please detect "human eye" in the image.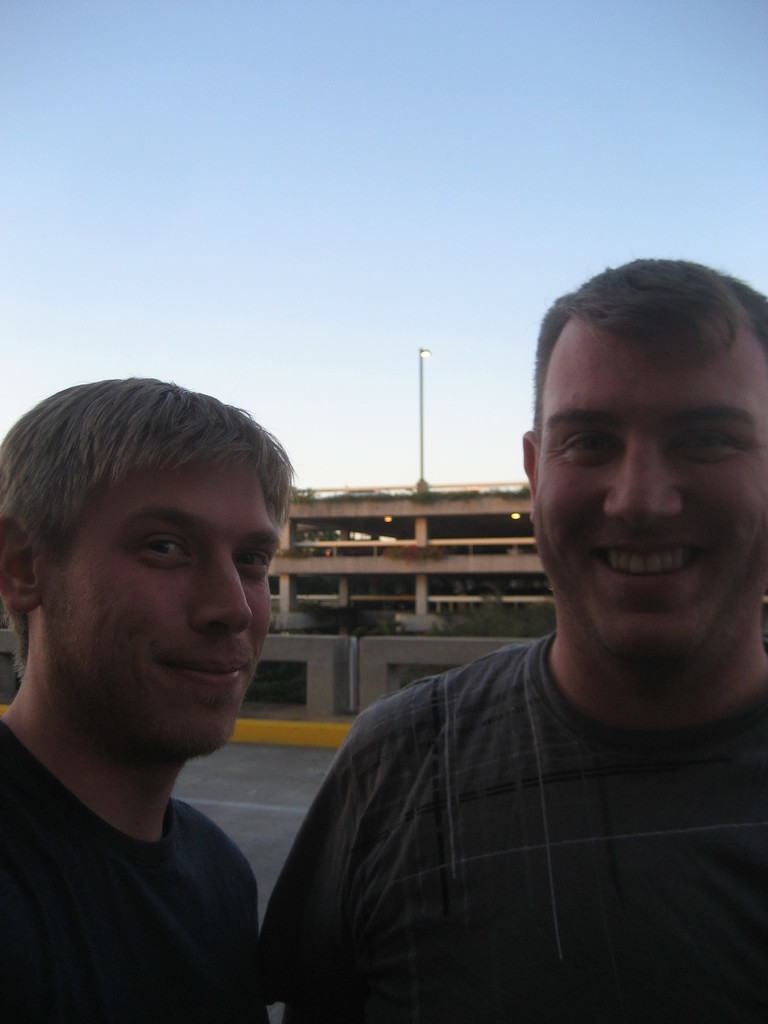
<box>546,429,618,473</box>.
